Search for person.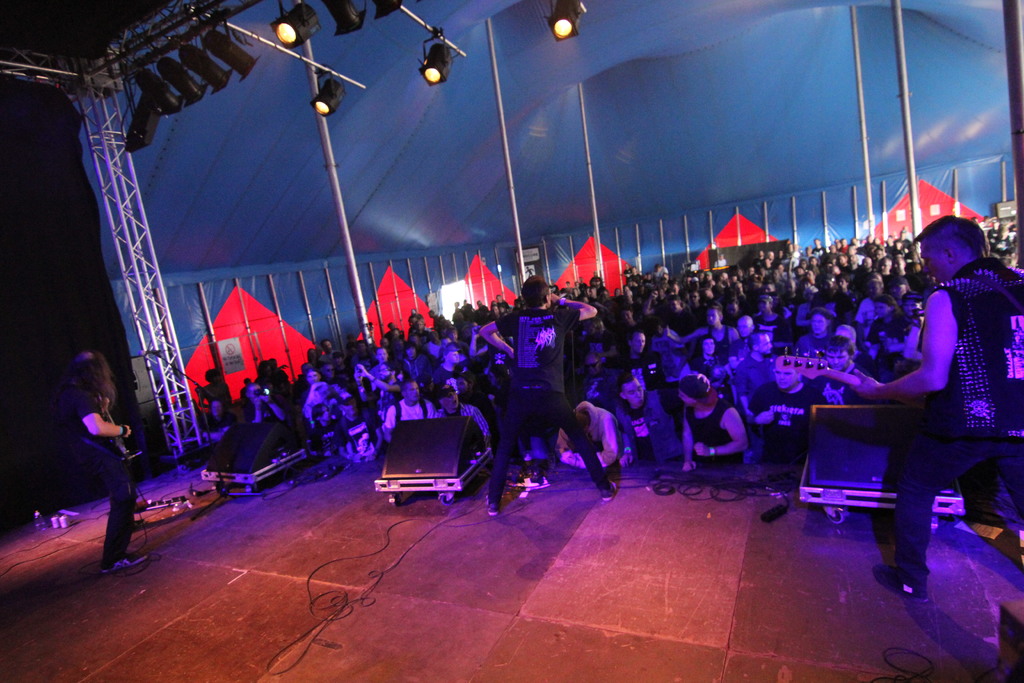
Found at region(593, 288, 613, 323).
